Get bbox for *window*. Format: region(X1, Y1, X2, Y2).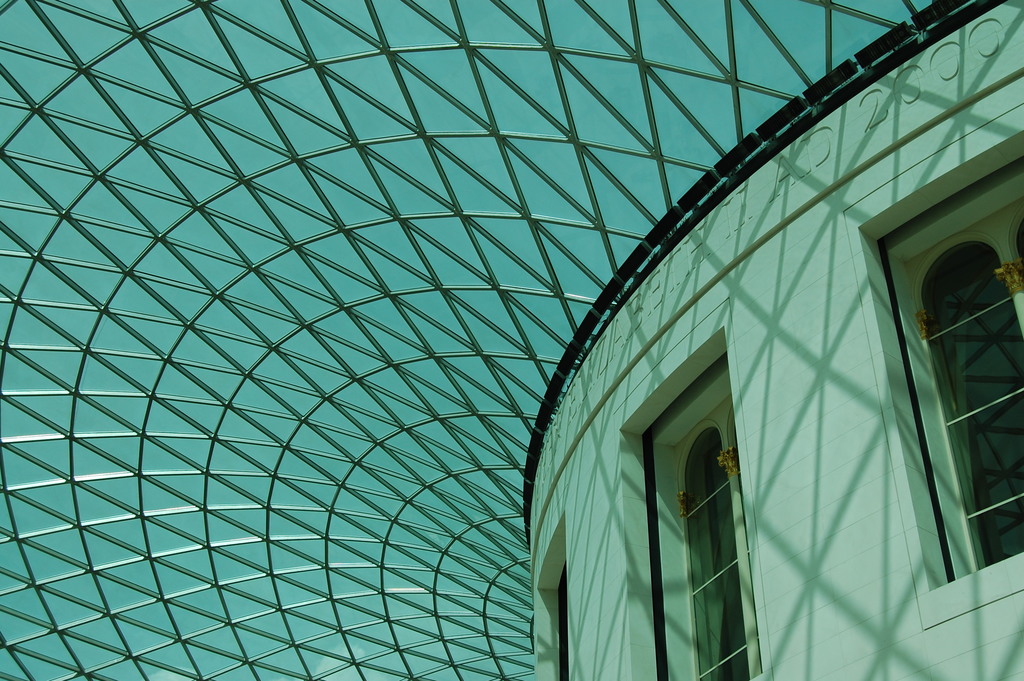
region(532, 553, 572, 680).
